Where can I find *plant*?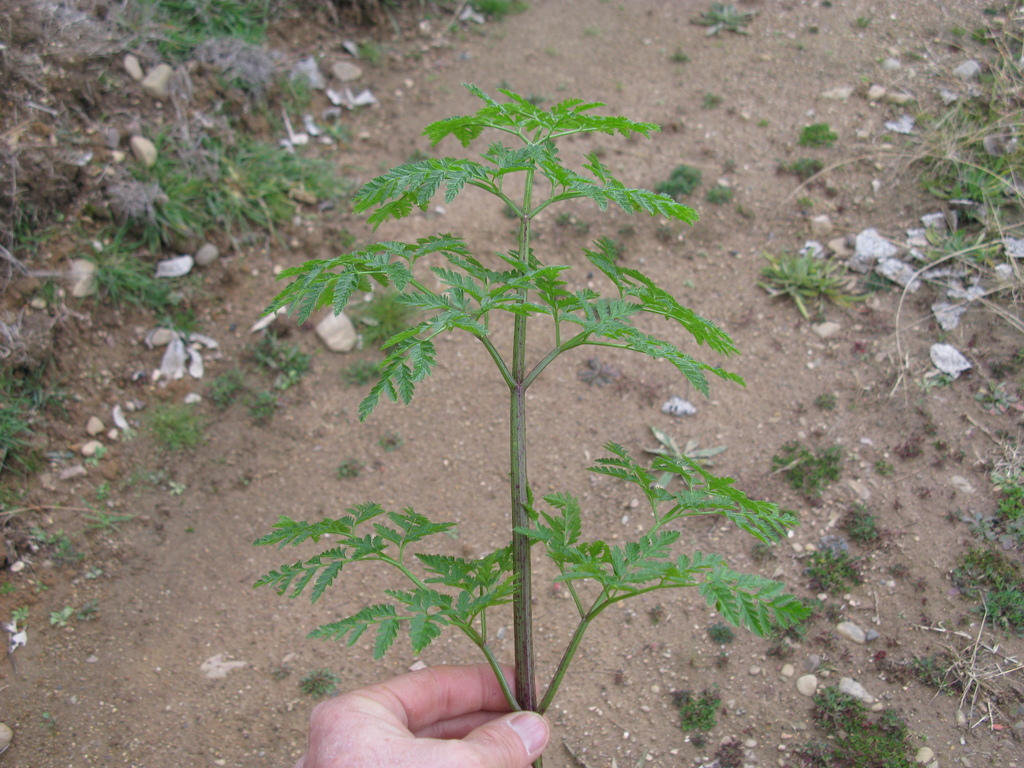
You can find it at rect(661, 44, 694, 67).
